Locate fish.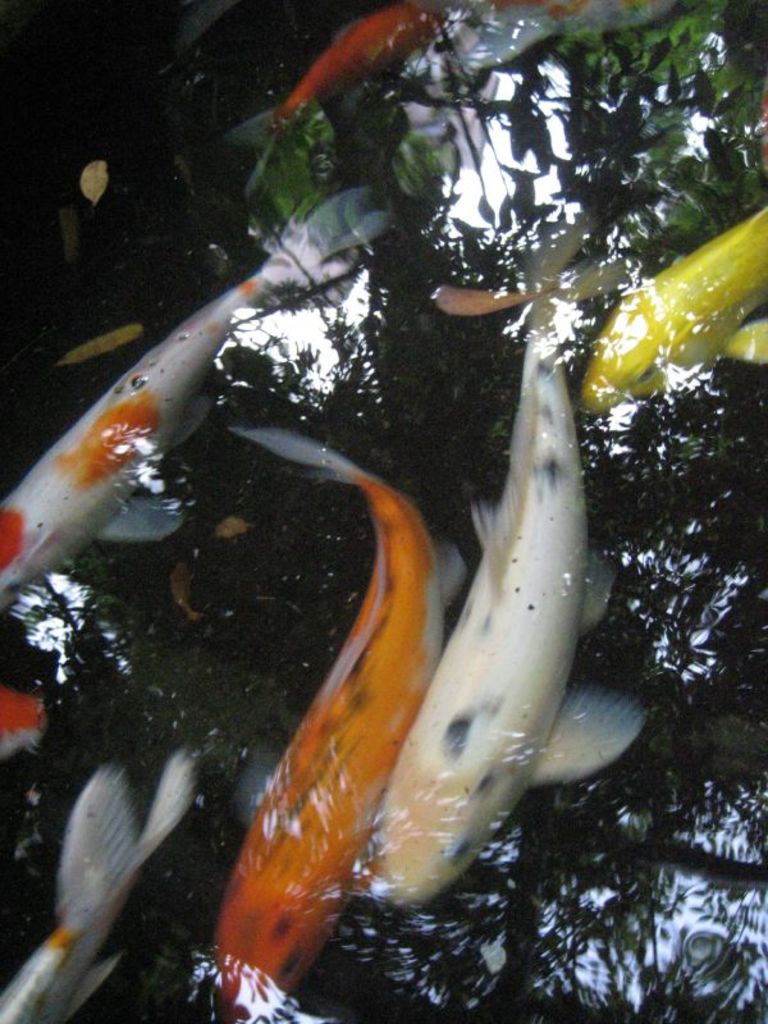
Bounding box: l=228, t=425, r=462, b=1016.
